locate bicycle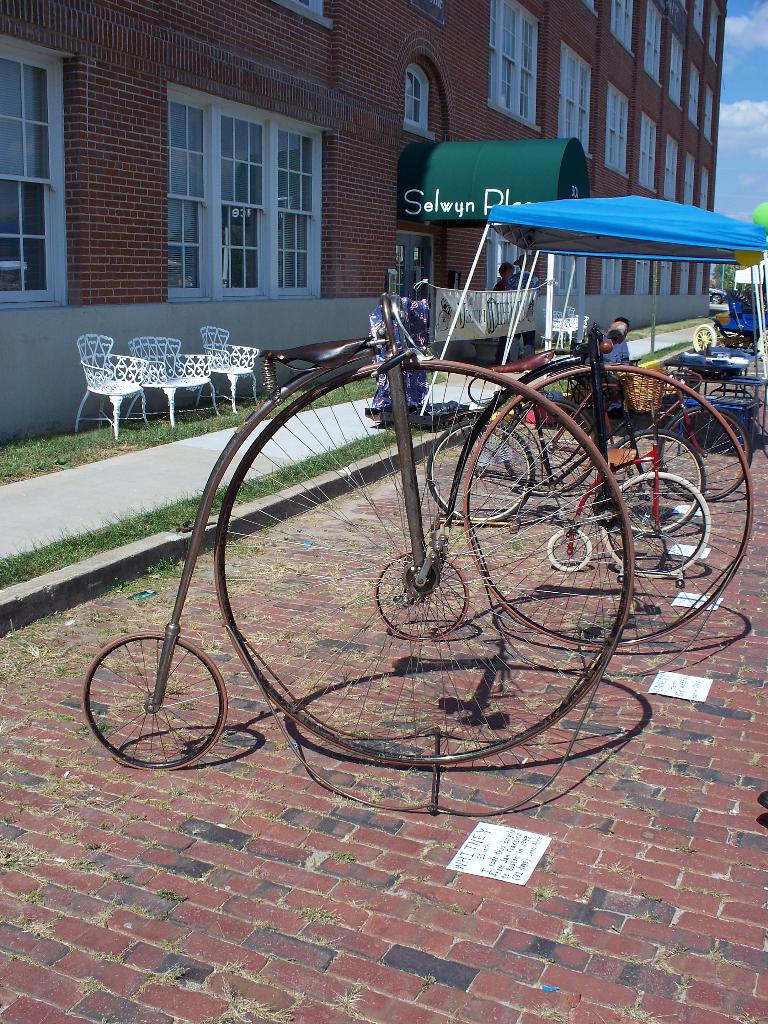
[422,351,702,540]
